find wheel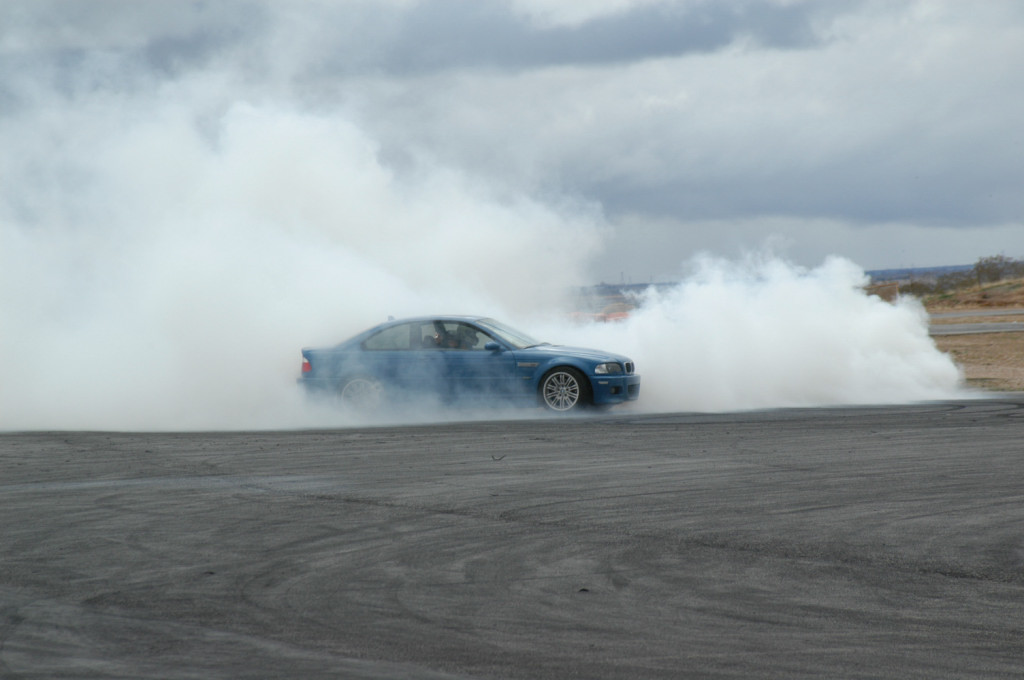
(337, 375, 379, 416)
